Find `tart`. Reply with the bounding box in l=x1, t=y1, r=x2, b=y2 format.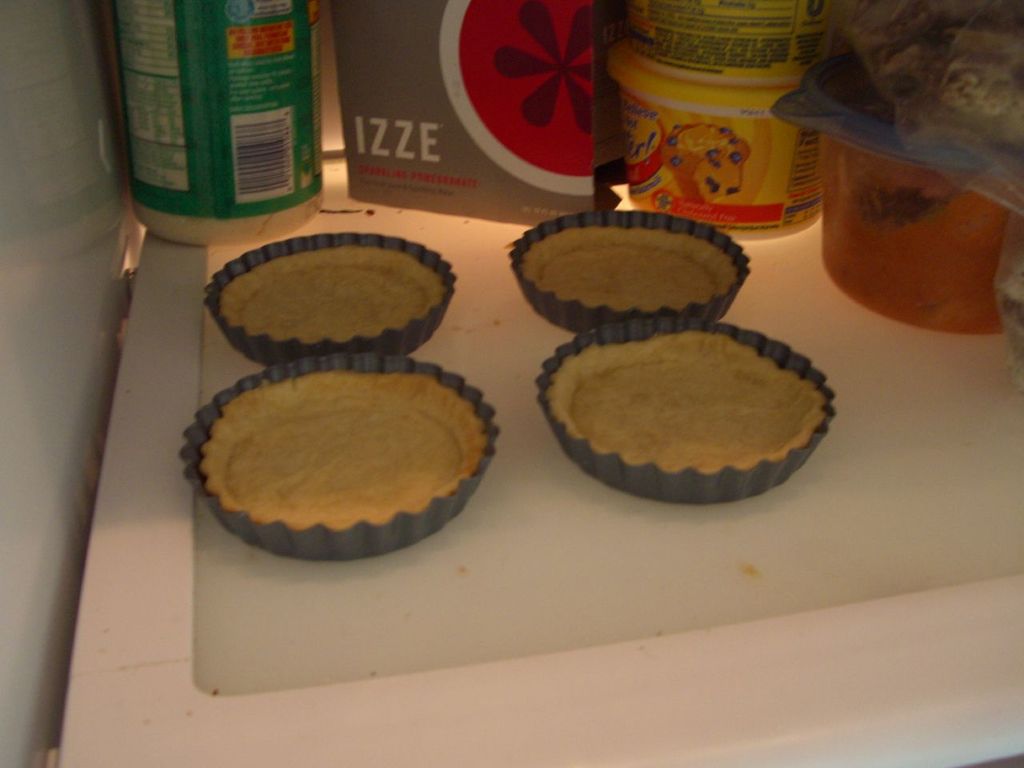
l=204, t=230, r=454, b=358.
